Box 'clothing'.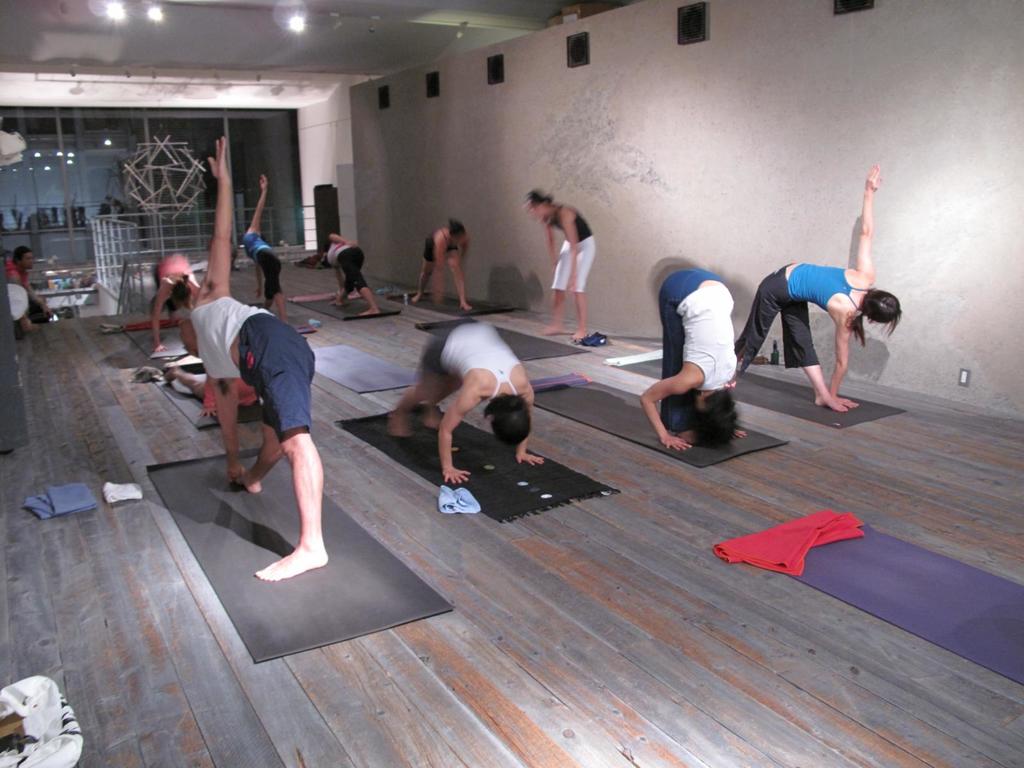
{"left": 159, "top": 257, "right": 195, "bottom": 303}.
